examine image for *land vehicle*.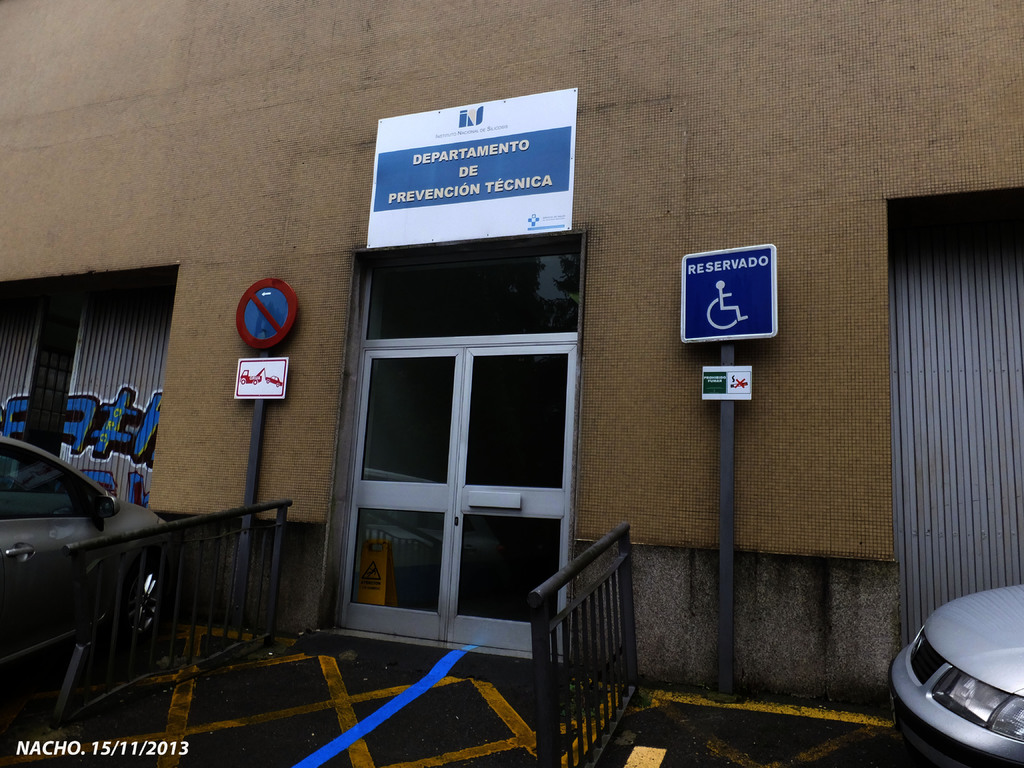
Examination result: {"left": 1, "top": 438, "right": 170, "bottom": 669}.
